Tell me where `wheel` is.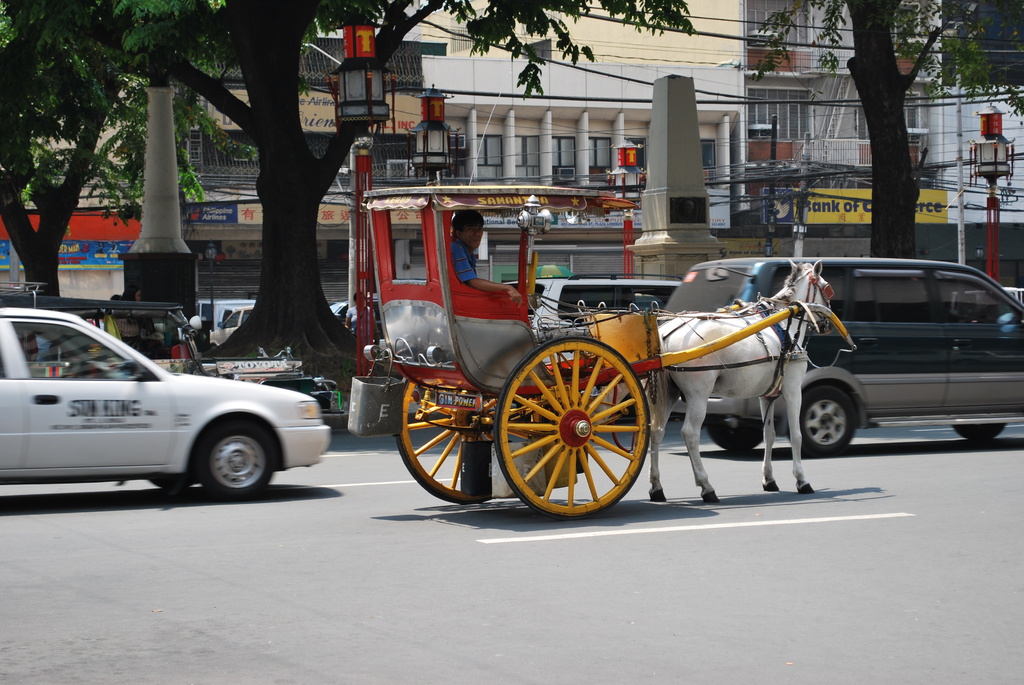
`wheel` is at 950 421 1010 441.
